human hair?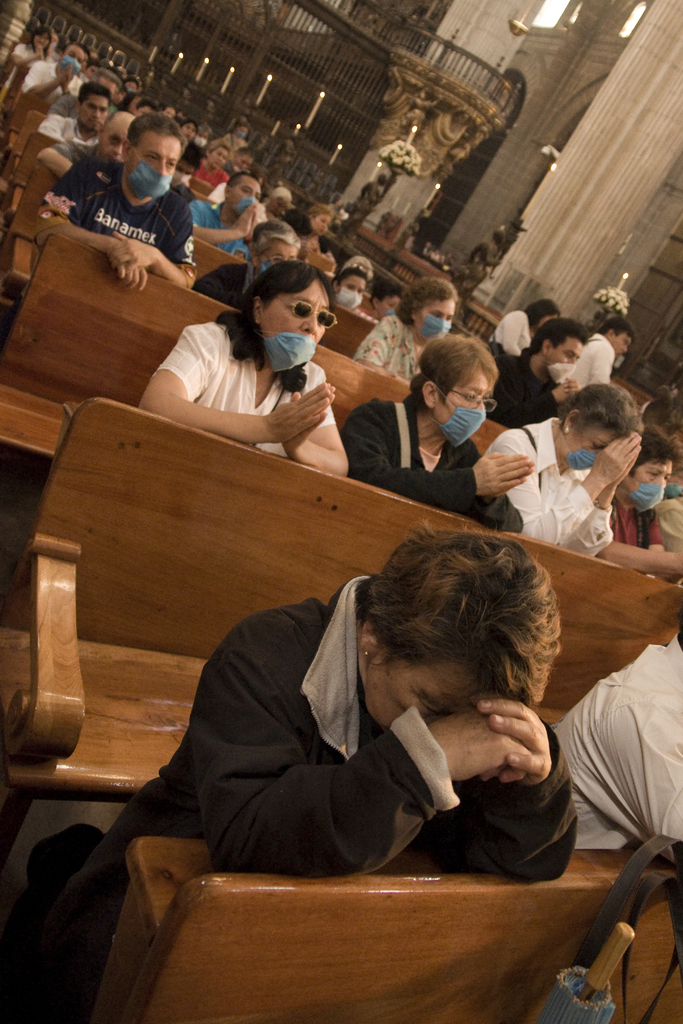
<box>81,58,101,72</box>
